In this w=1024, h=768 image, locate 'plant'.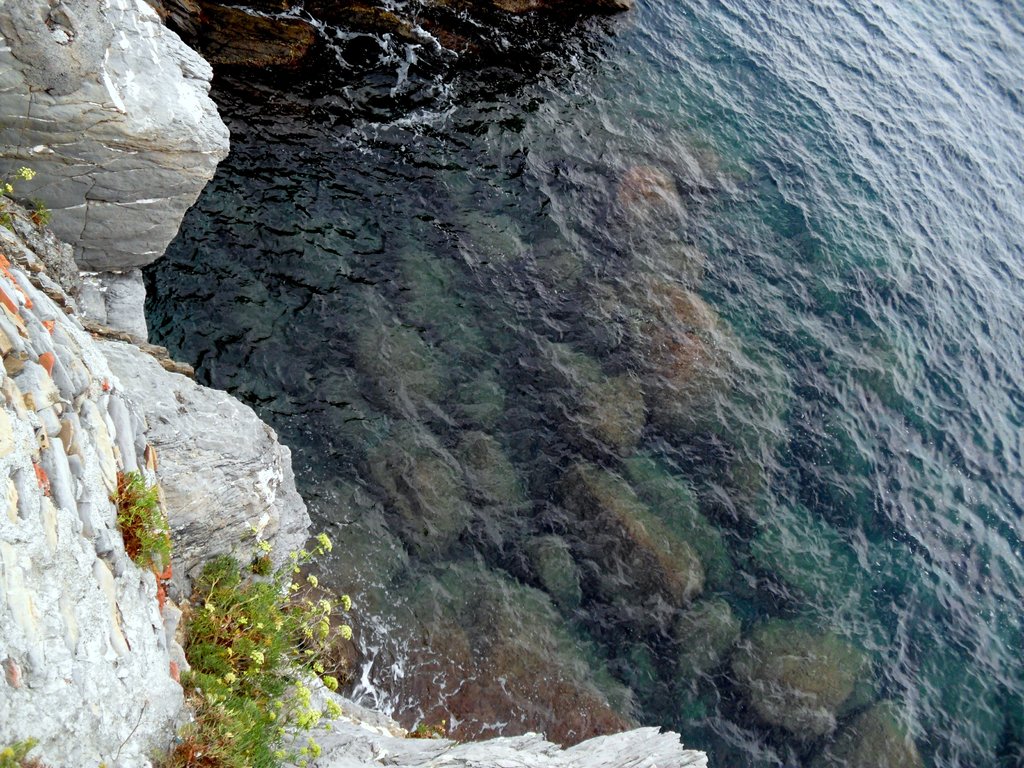
Bounding box: x1=149 y1=543 x2=360 y2=732.
